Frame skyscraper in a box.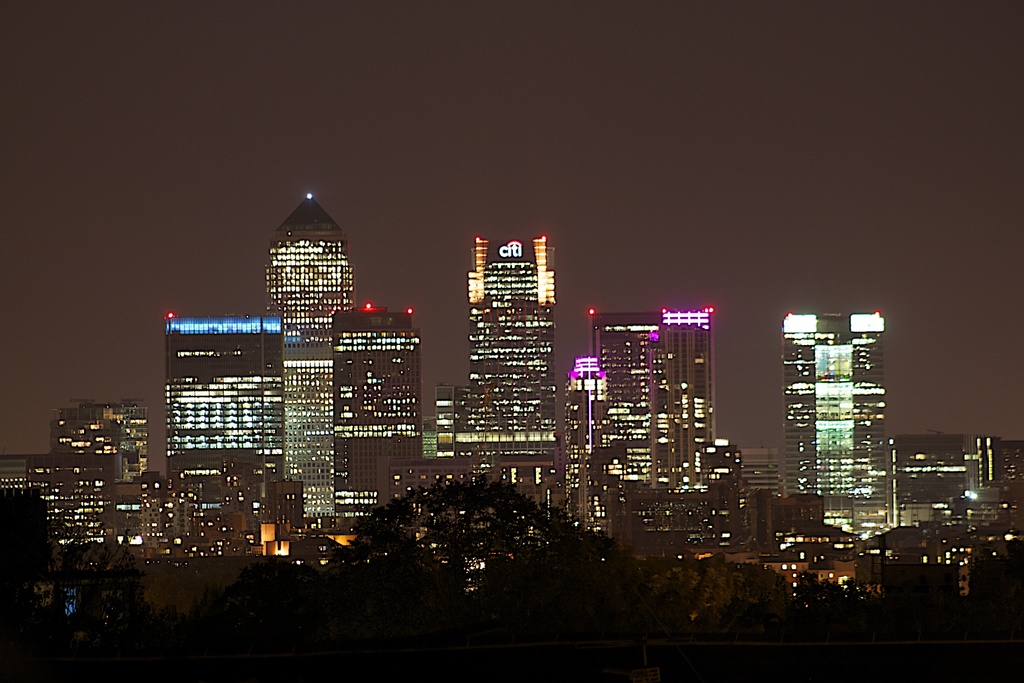
l=586, t=308, r=718, b=510.
